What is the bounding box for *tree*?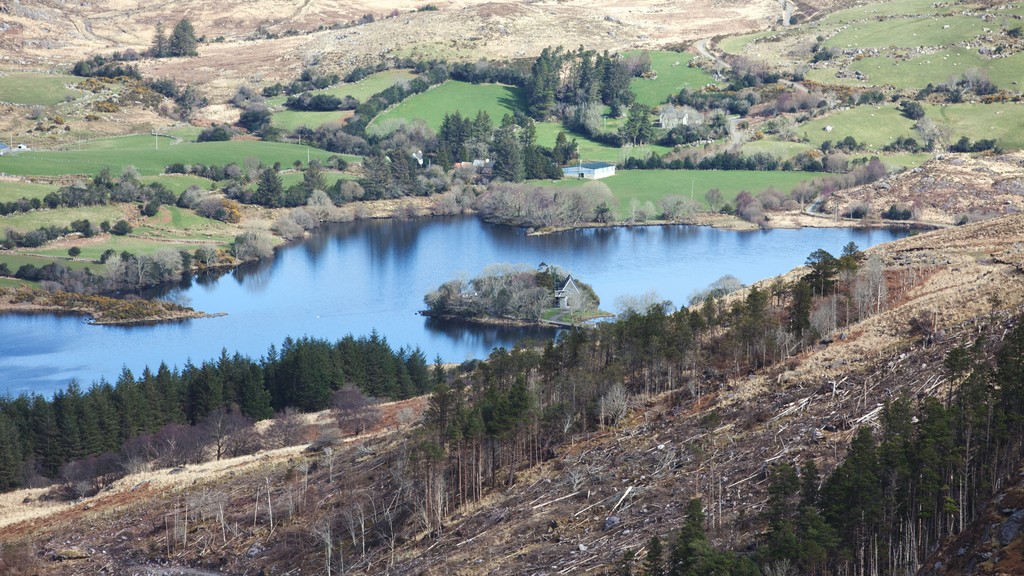
(left=580, top=108, right=660, bottom=144).
